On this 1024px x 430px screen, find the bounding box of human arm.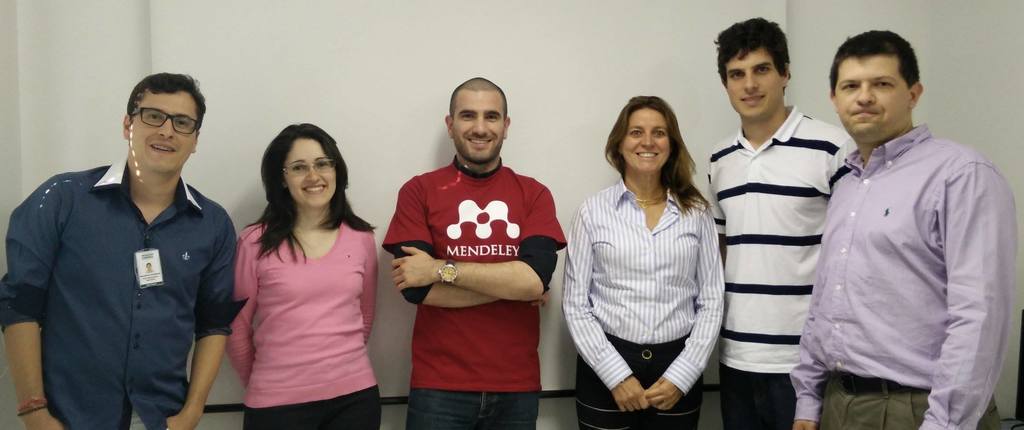
Bounding box: region(164, 225, 241, 429).
